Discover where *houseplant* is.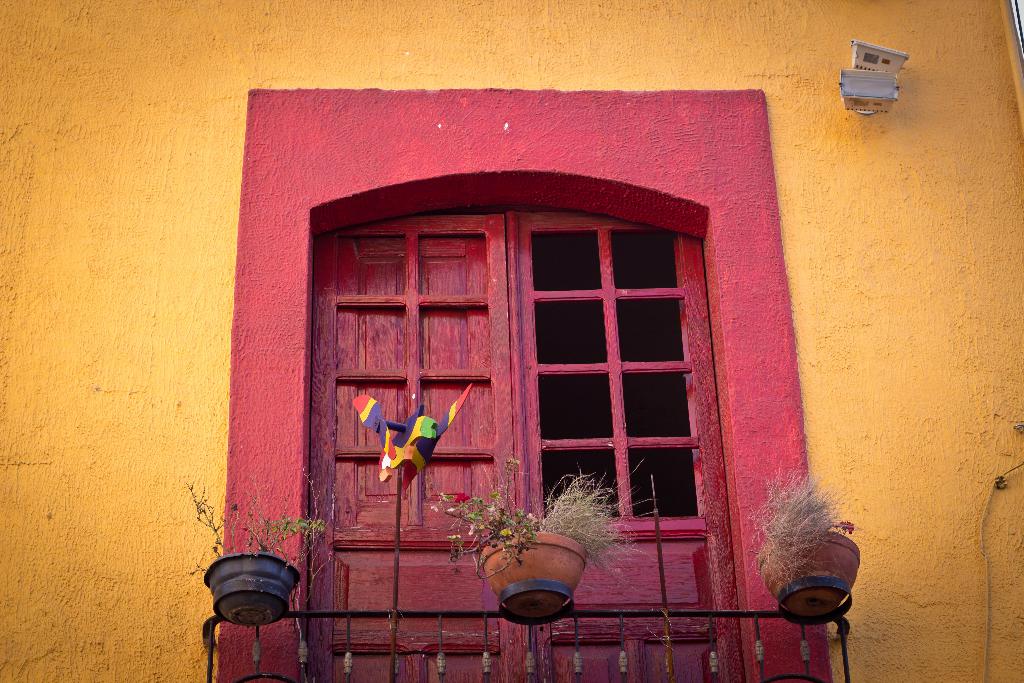
Discovered at bbox=[422, 451, 665, 625].
